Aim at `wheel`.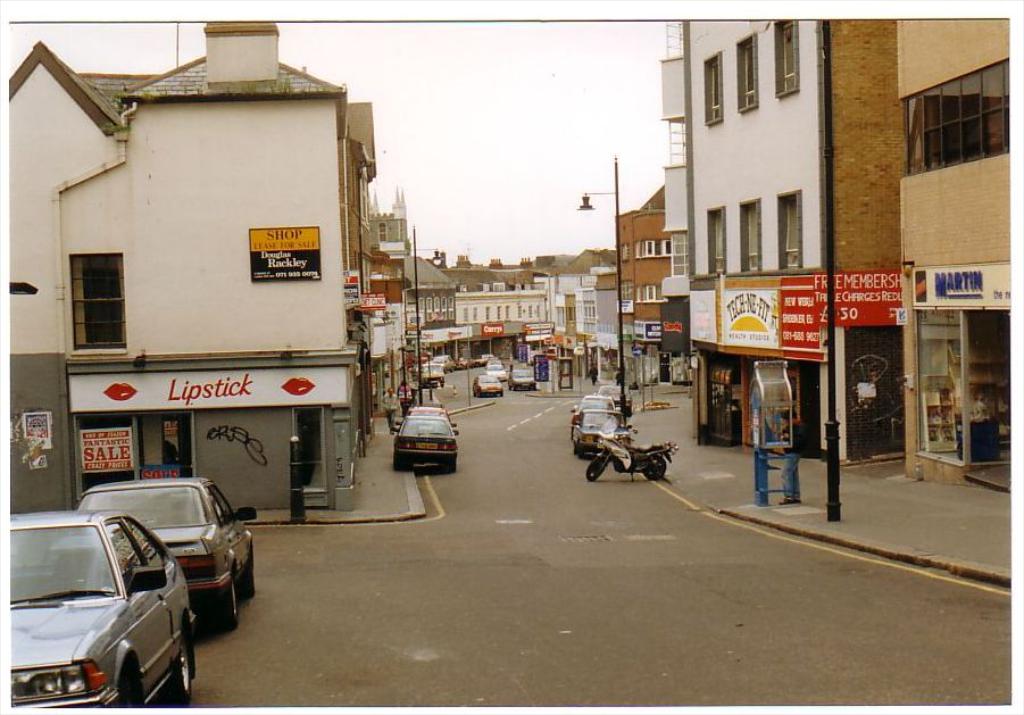
Aimed at bbox=(580, 447, 585, 459).
